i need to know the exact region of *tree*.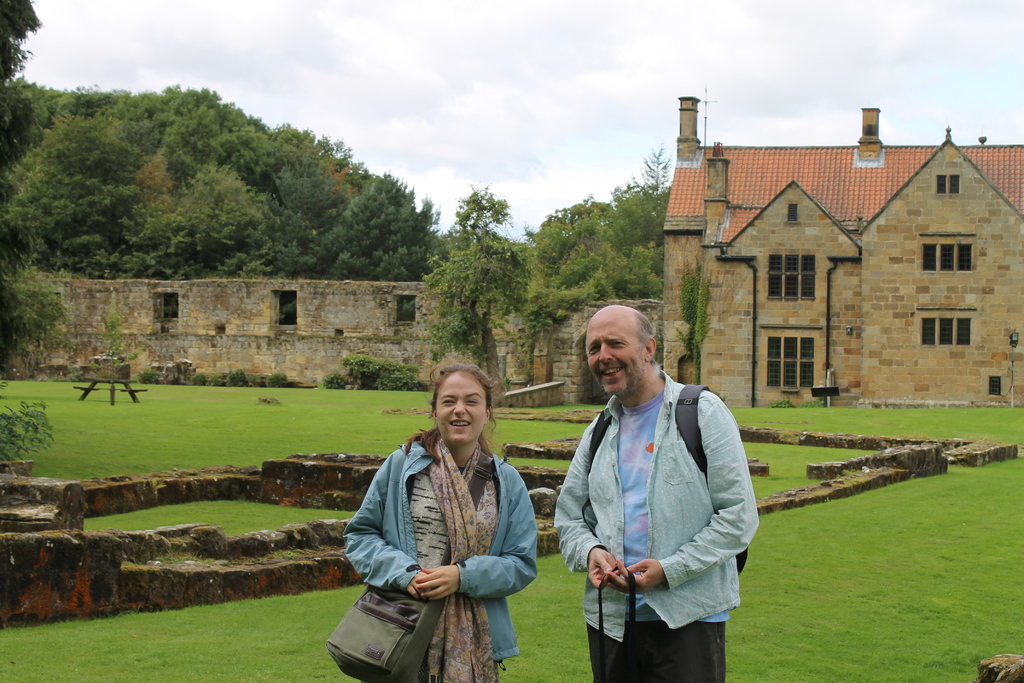
Region: crop(420, 202, 534, 406).
